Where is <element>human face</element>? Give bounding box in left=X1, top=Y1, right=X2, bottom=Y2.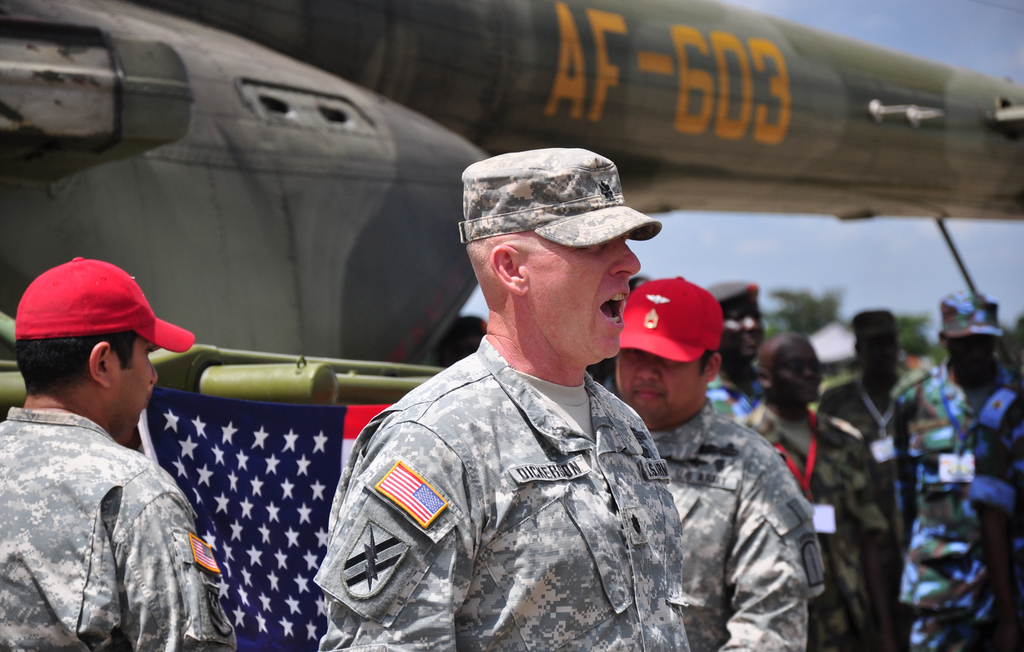
left=776, top=341, right=824, bottom=402.
